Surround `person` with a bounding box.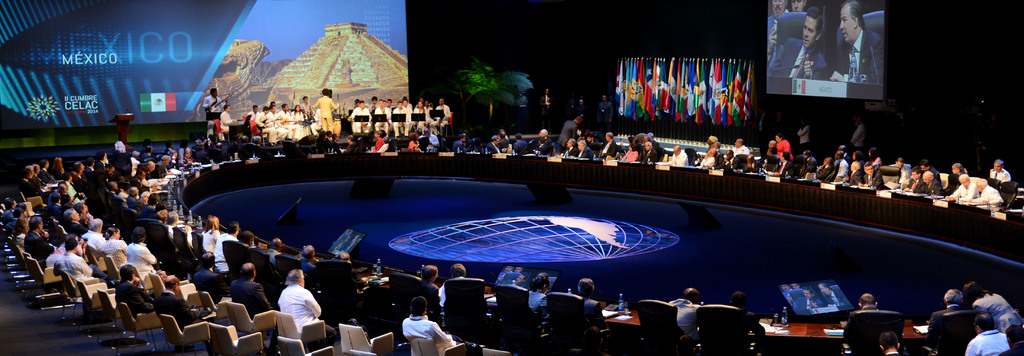
Rect(826, 0, 884, 88).
